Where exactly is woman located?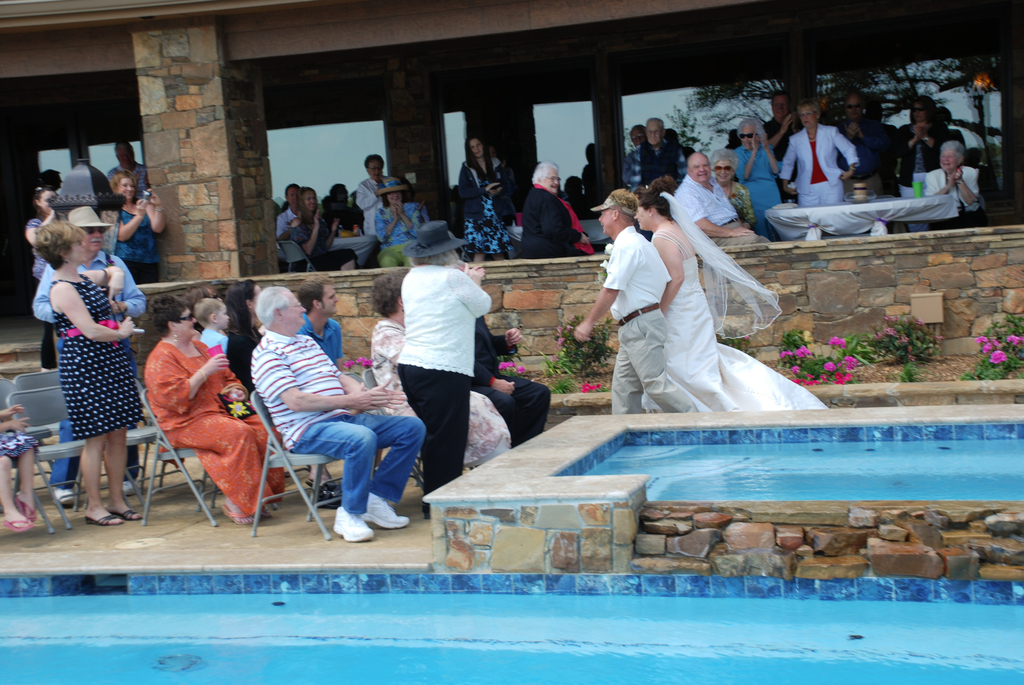
Its bounding box is (33,221,135,525).
